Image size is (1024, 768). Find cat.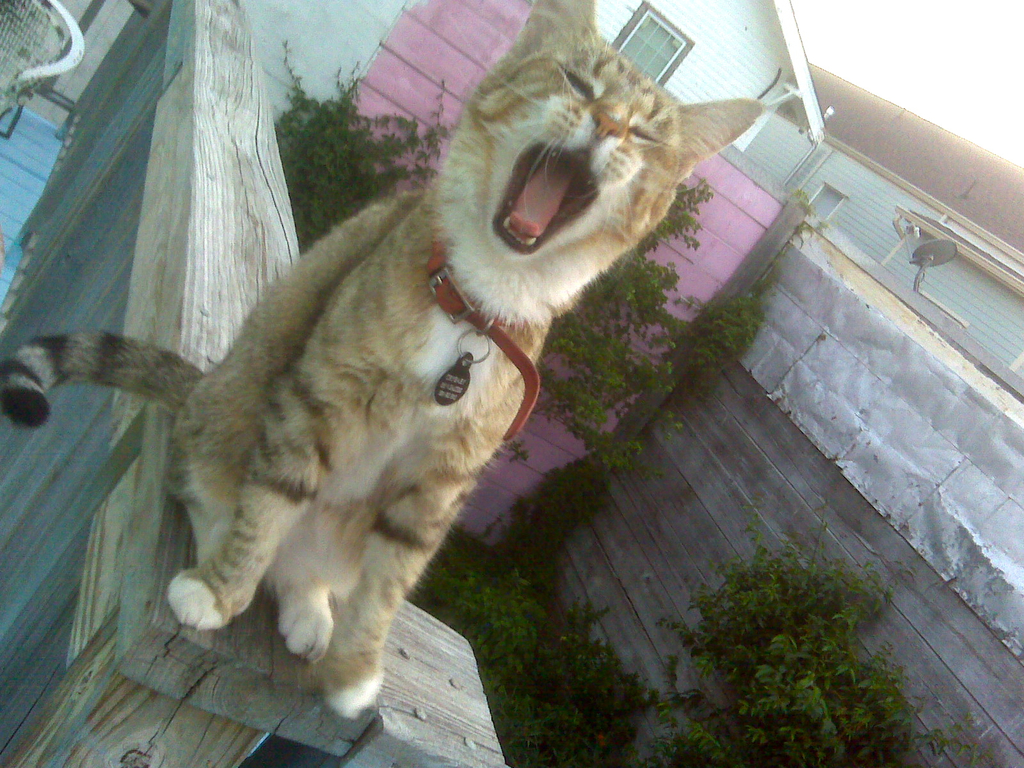
box=[0, 0, 767, 723].
